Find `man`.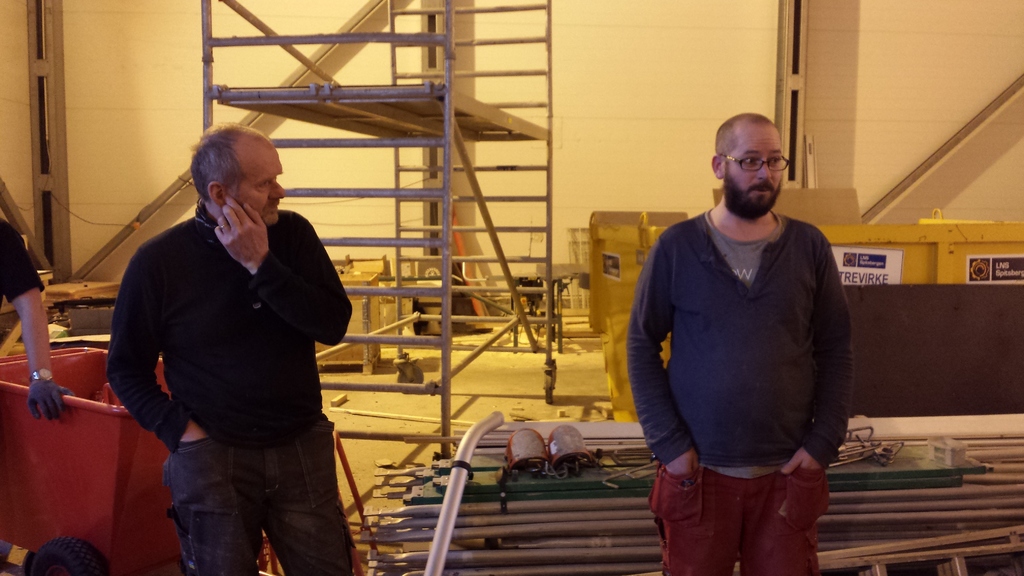
box=[104, 120, 350, 575].
